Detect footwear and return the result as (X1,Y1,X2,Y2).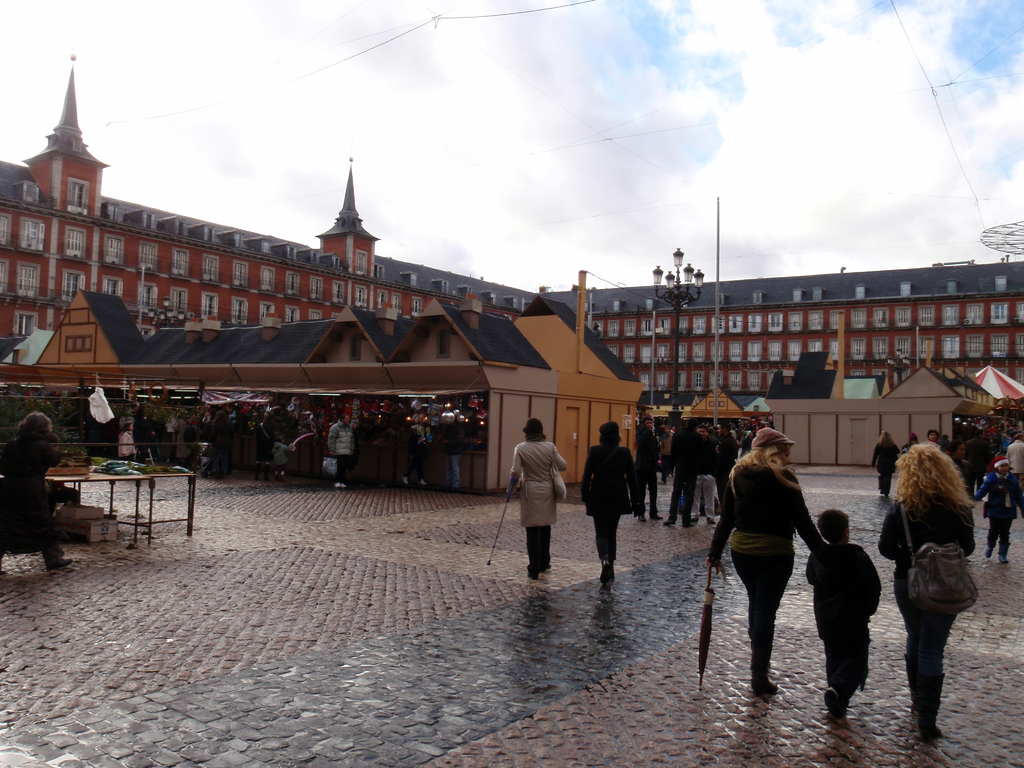
(995,552,1008,563).
